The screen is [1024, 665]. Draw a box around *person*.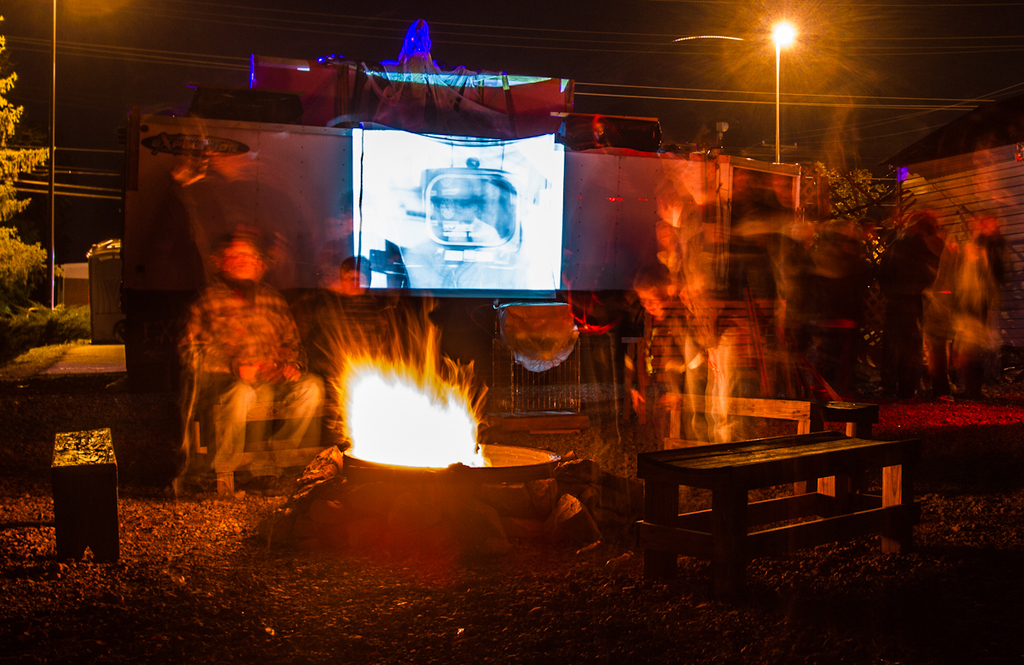
box=[672, 200, 767, 440].
